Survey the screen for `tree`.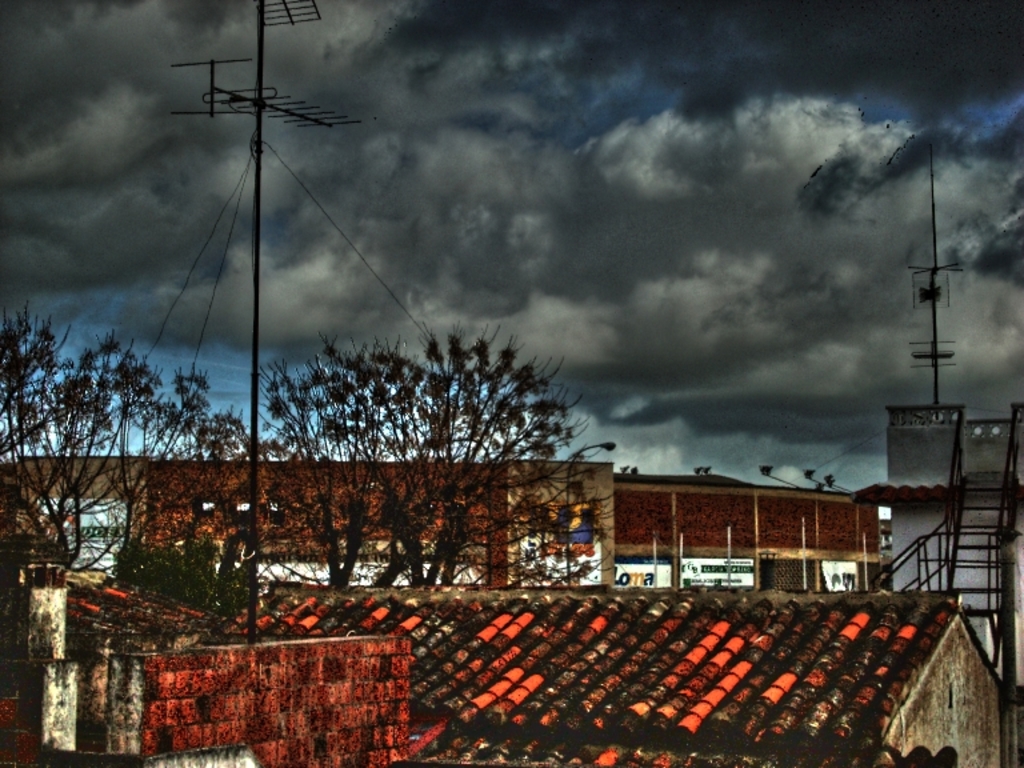
Survey found: [x1=109, y1=519, x2=271, y2=628].
